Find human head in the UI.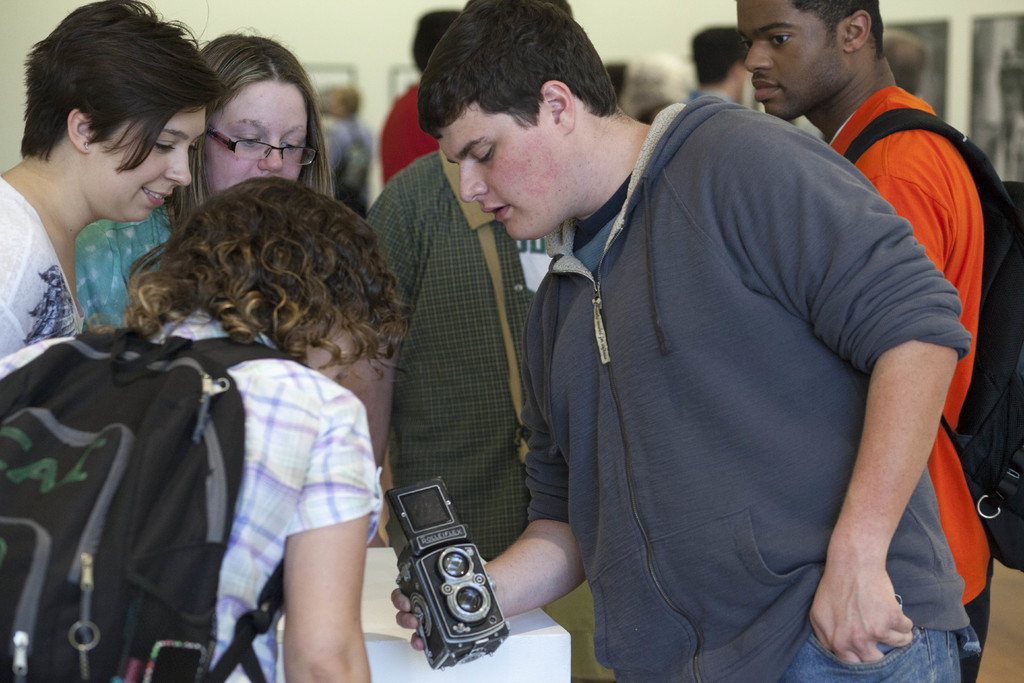
UI element at (740, 0, 880, 122).
